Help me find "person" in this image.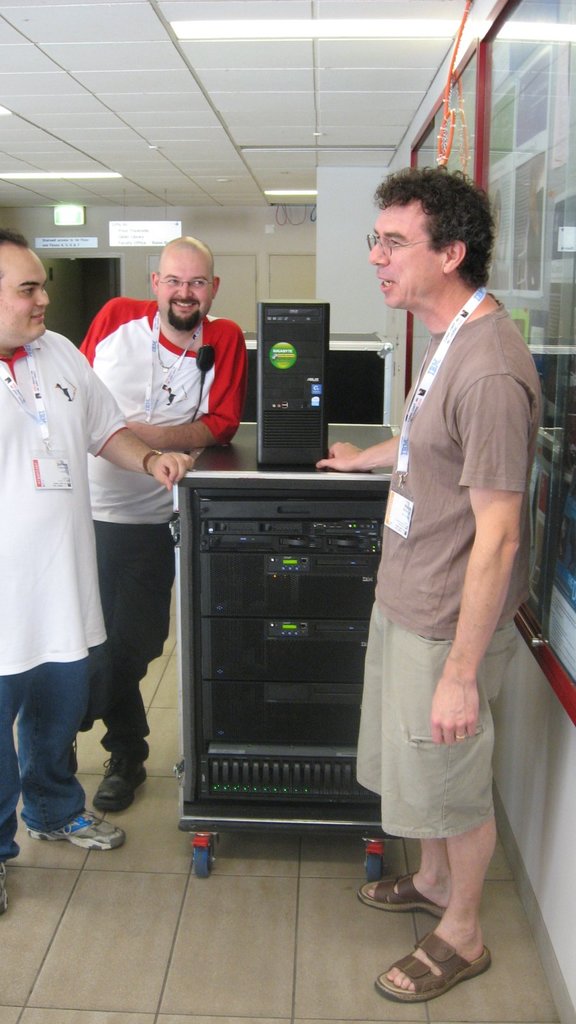
Found it: BBox(309, 168, 547, 1001).
